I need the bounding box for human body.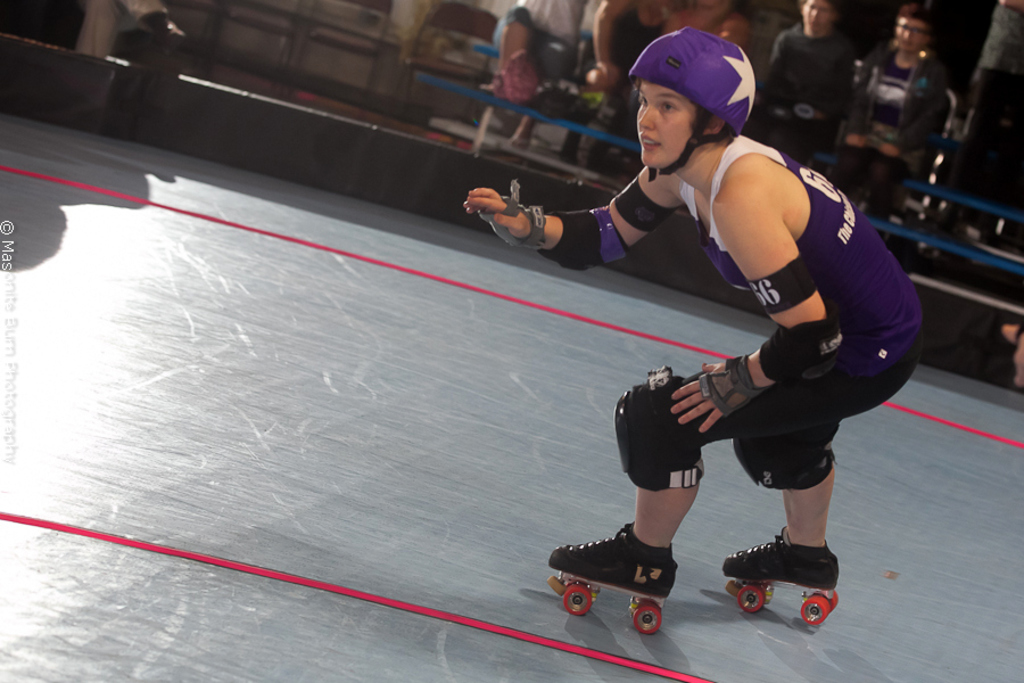
Here it is: BBox(836, 7, 944, 240).
